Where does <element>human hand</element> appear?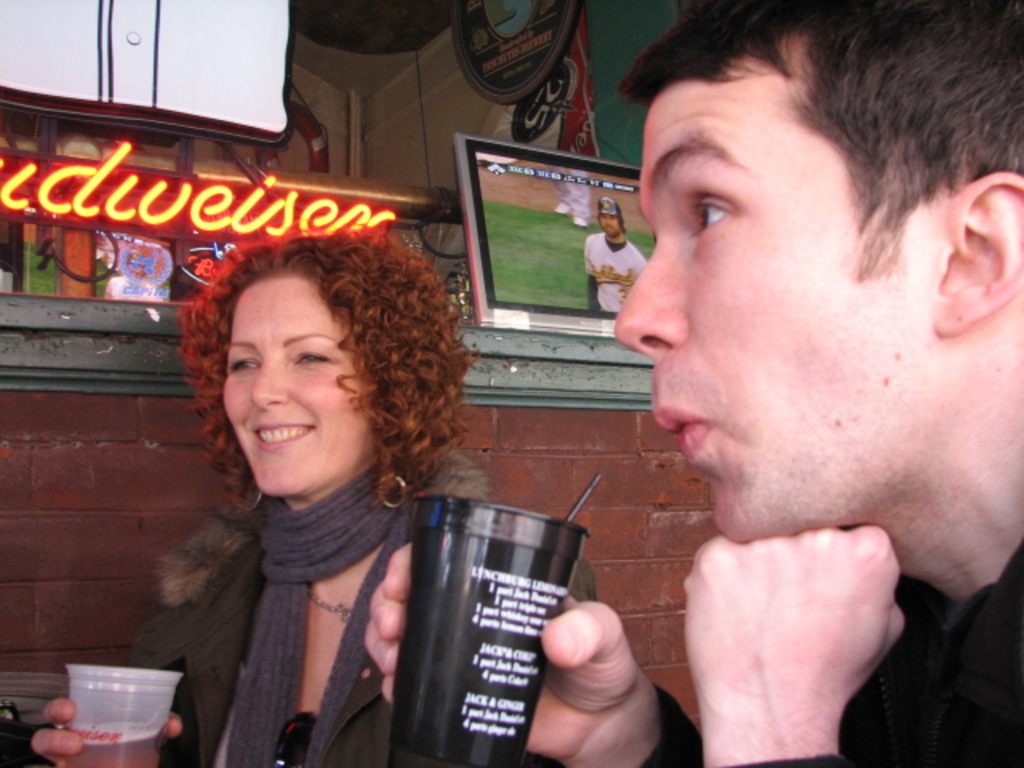
Appears at x1=682 y1=523 x2=909 y2=730.
